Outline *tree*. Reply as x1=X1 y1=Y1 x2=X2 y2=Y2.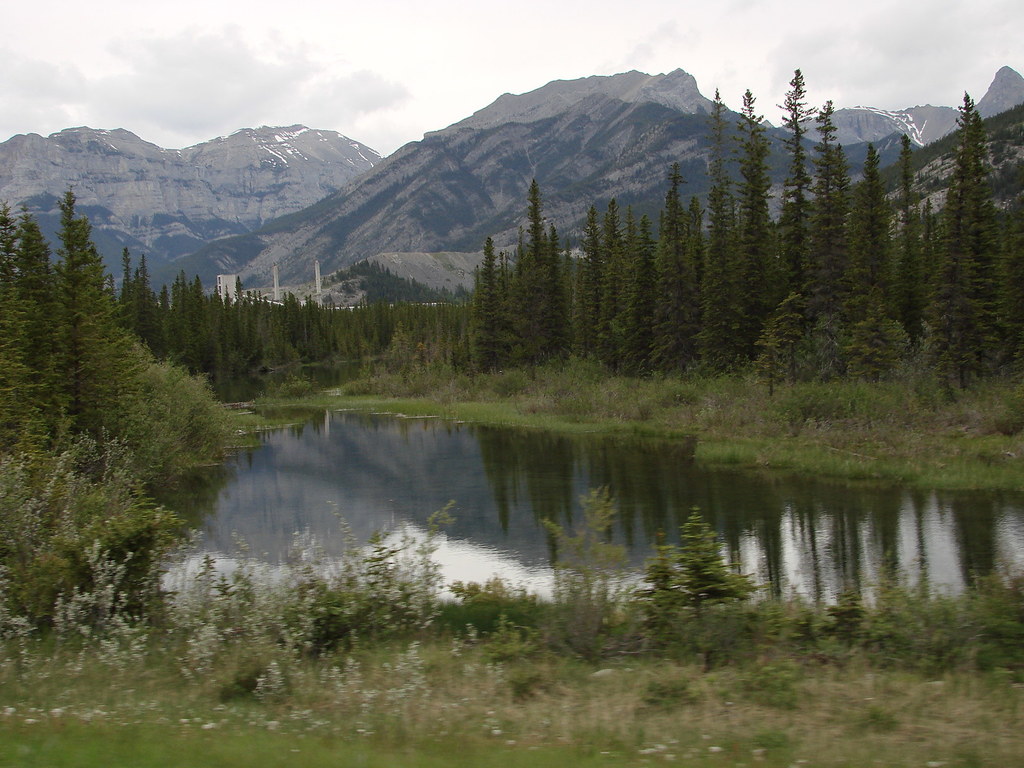
x1=918 y1=75 x2=1021 y2=387.
